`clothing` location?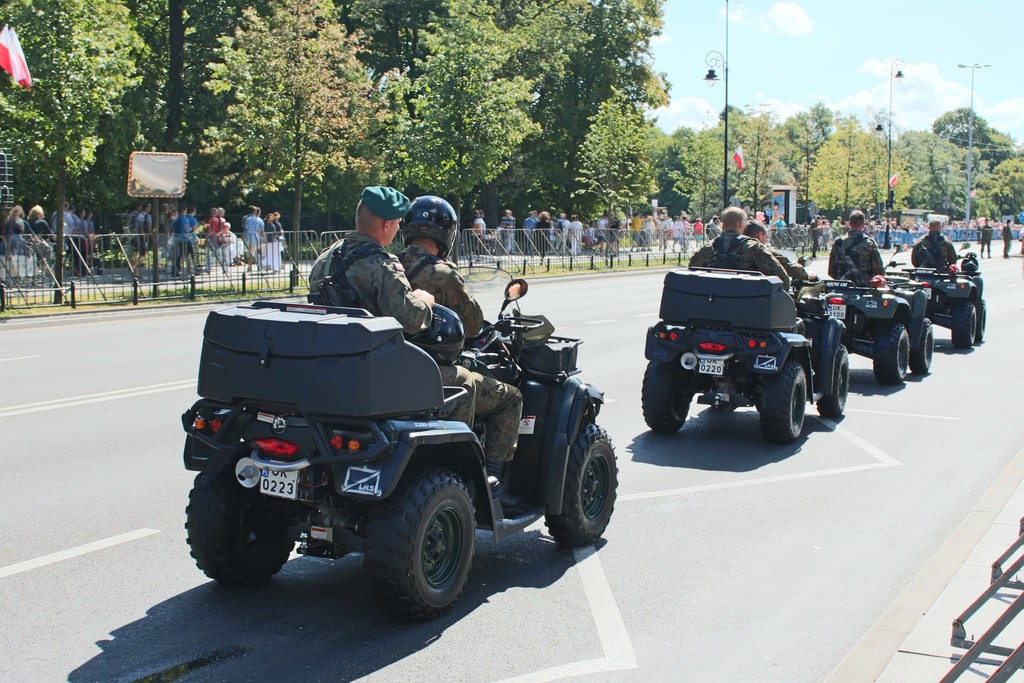
Rect(538, 222, 552, 253)
